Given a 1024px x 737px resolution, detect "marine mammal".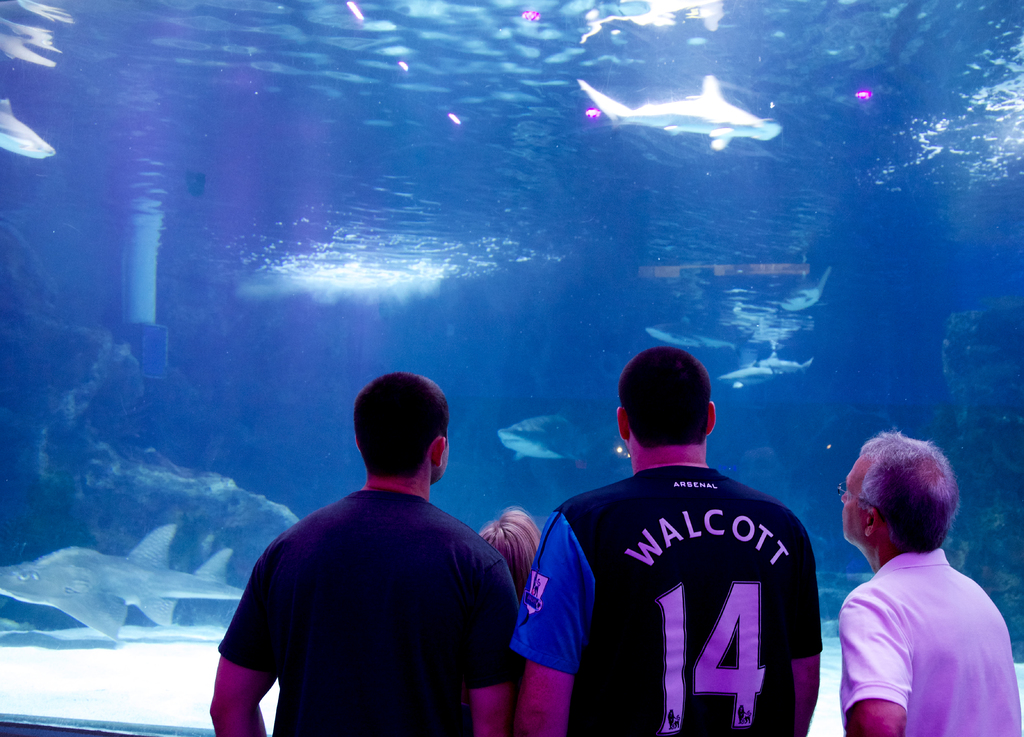
{"left": 0, "top": 101, "right": 61, "bottom": 161}.
